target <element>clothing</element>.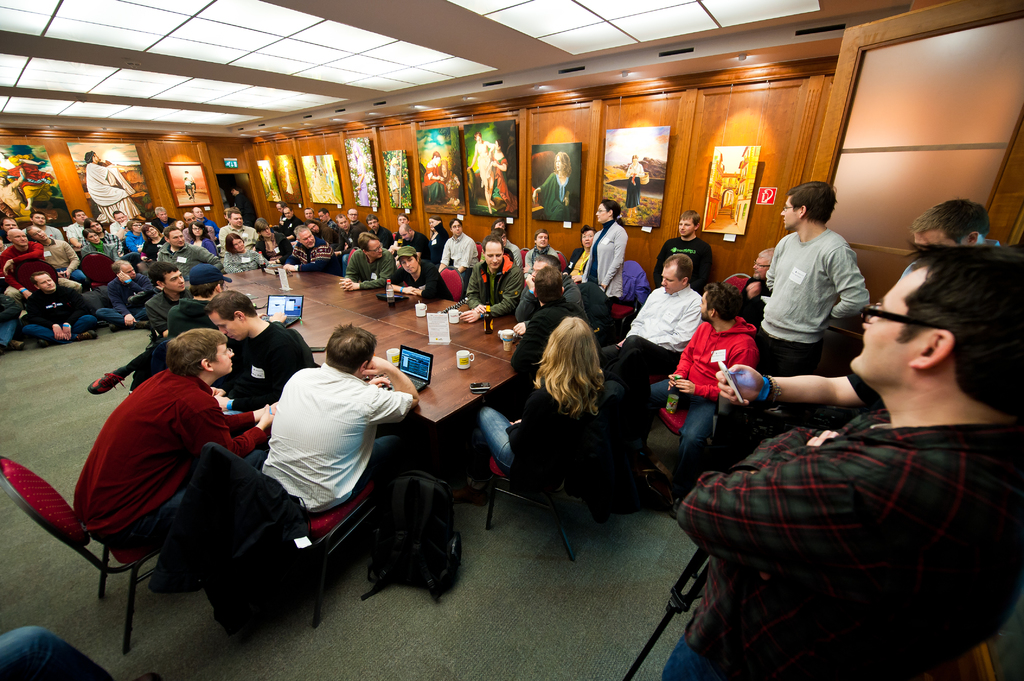
Target region: 84,159,142,220.
